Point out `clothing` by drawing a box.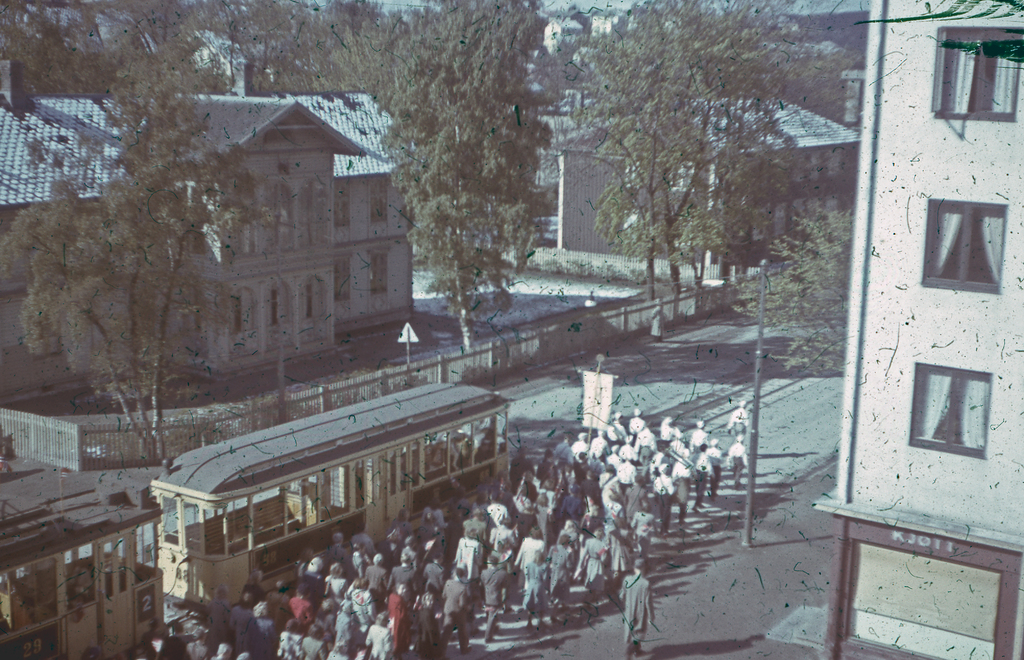
289, 599, 318, 629.
